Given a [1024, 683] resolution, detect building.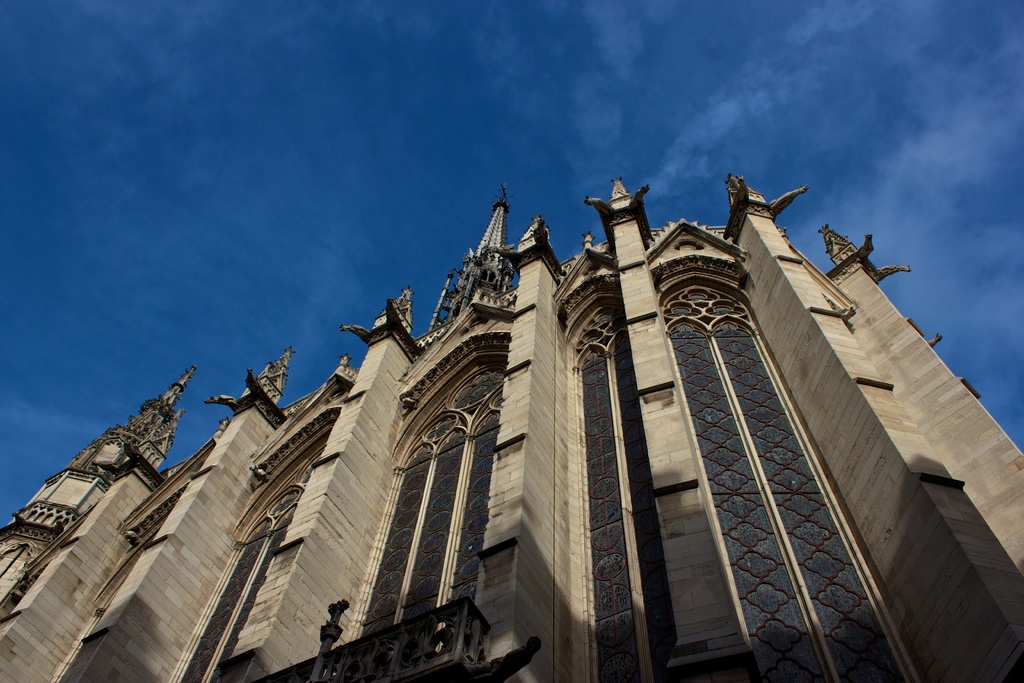
region(0, 181, 1023, 681).
